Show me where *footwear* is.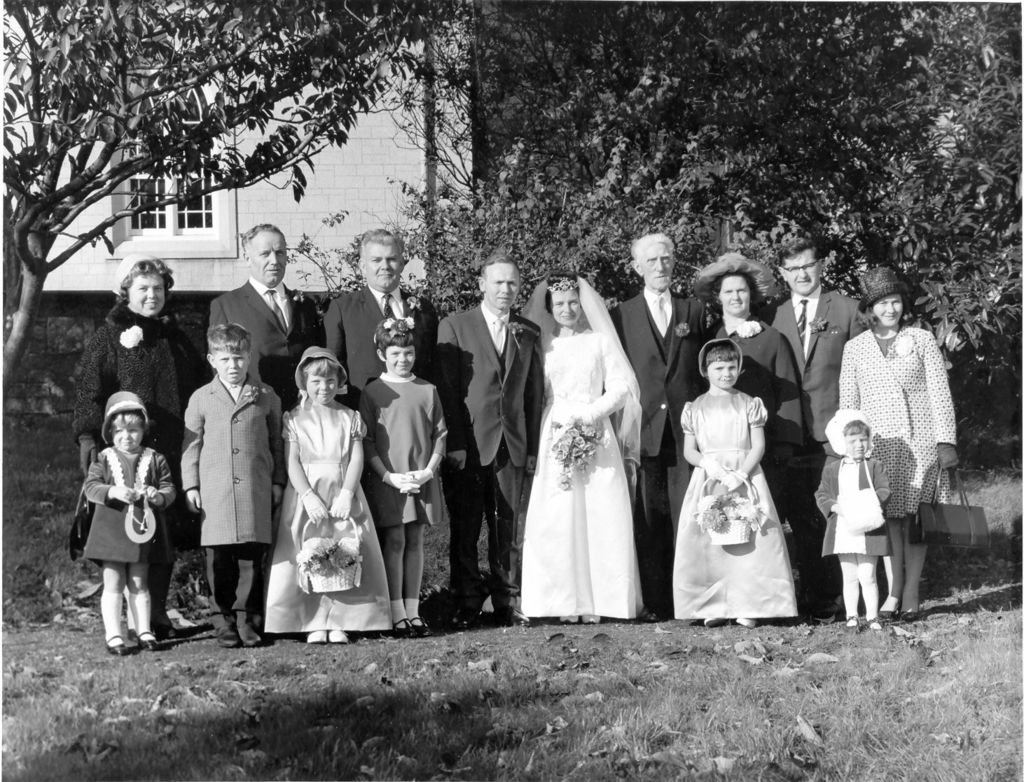
*footwear* is at region(446, 610, 476, 631).
